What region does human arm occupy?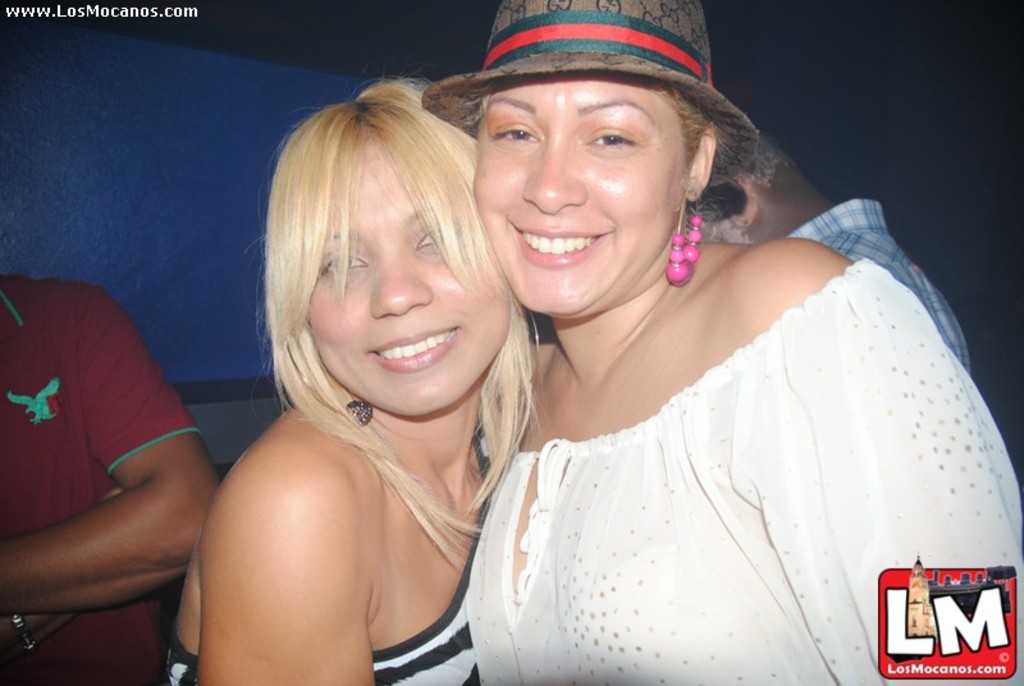
region(744, 238, 1023, 685).
